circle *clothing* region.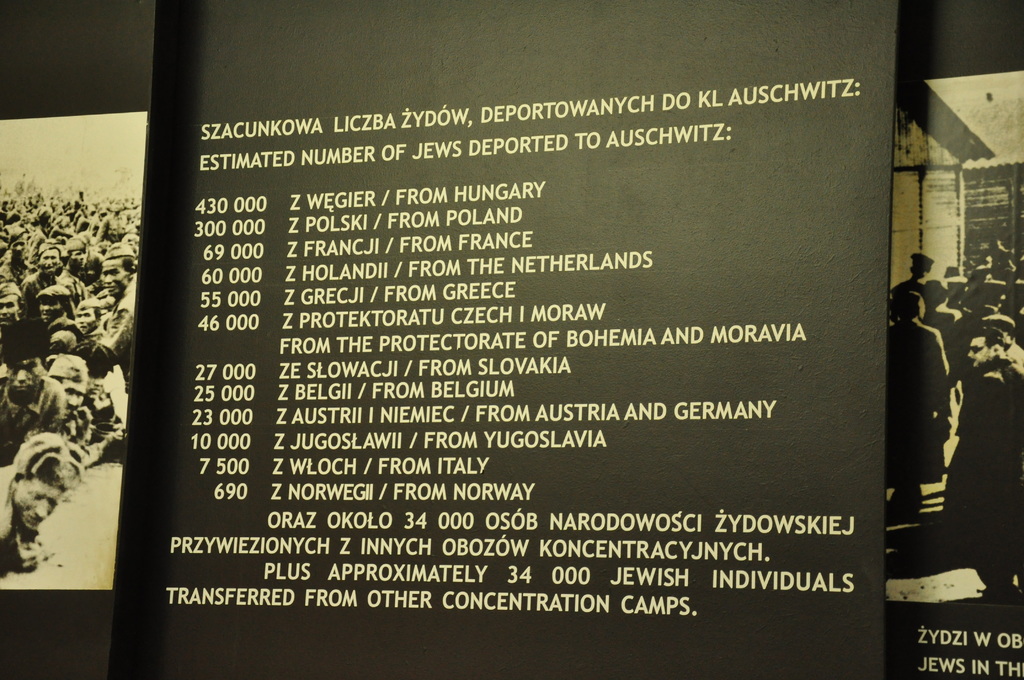
Region: 945,361,1023,566.
